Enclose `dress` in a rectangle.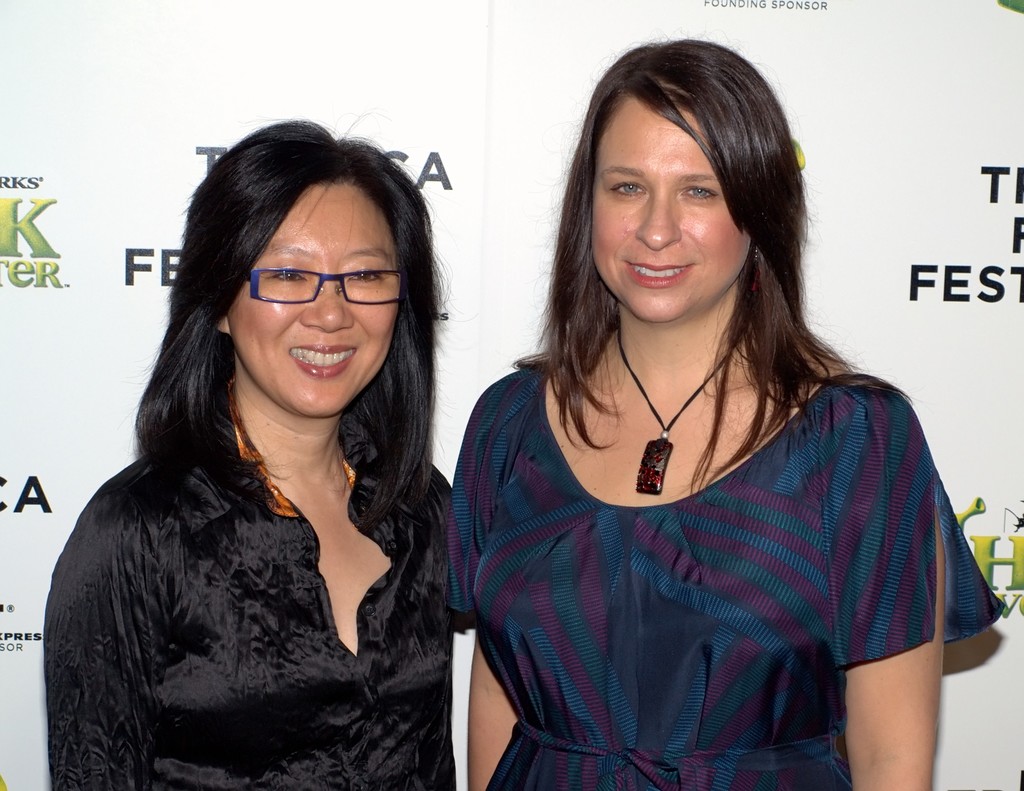
box=[45, 399, 458, 790].
